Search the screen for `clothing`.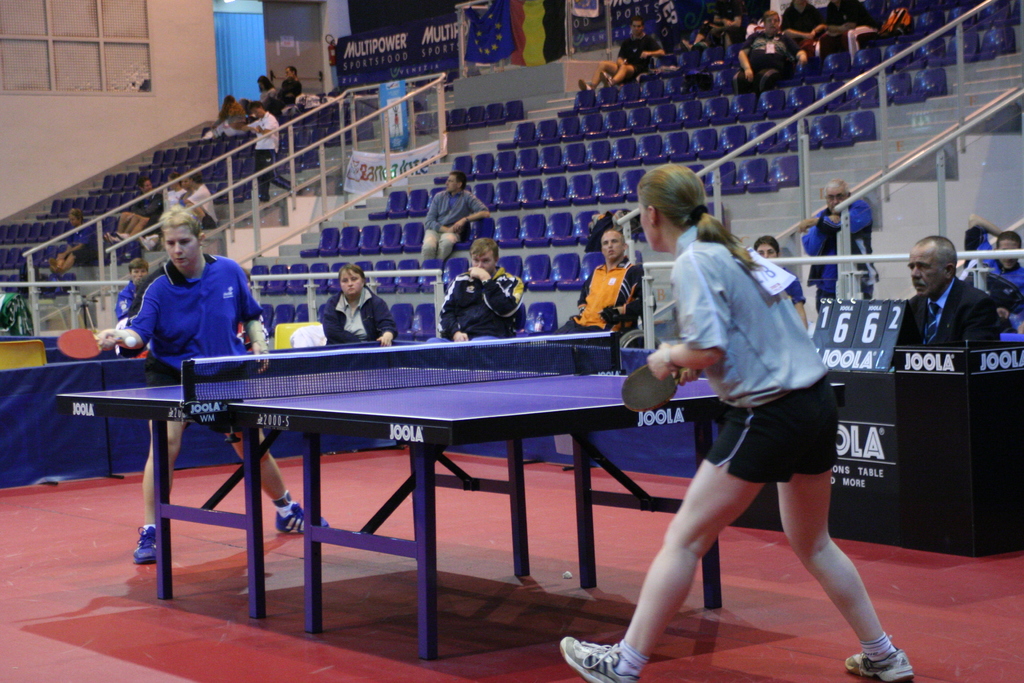
Found at (158,190,188,217).
